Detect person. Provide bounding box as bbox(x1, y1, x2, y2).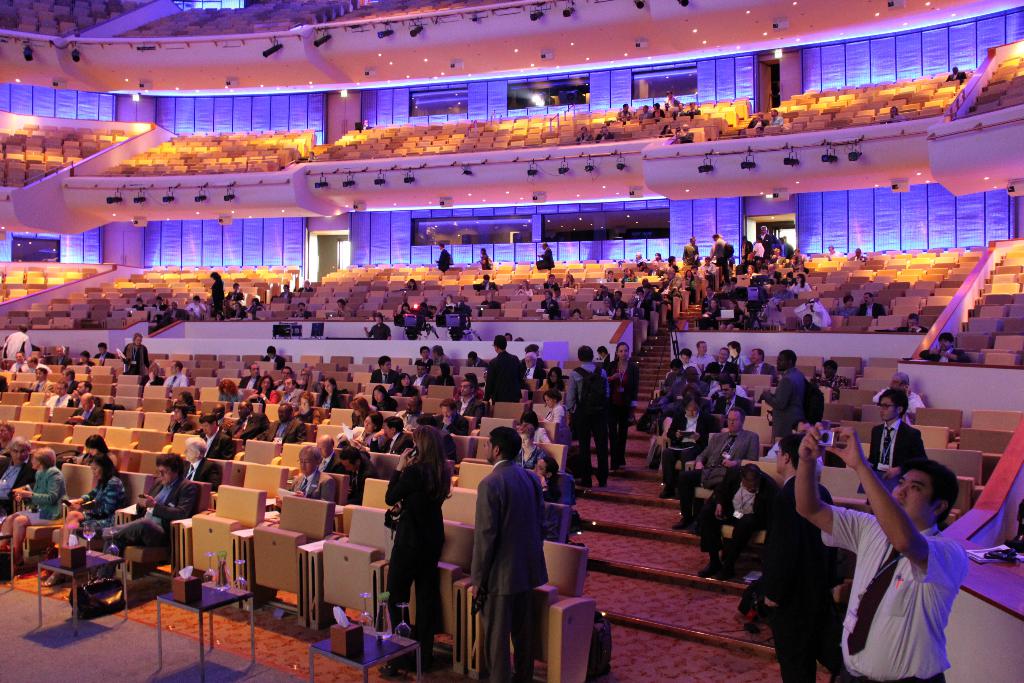
bbox(570, 310, 583, 323).
